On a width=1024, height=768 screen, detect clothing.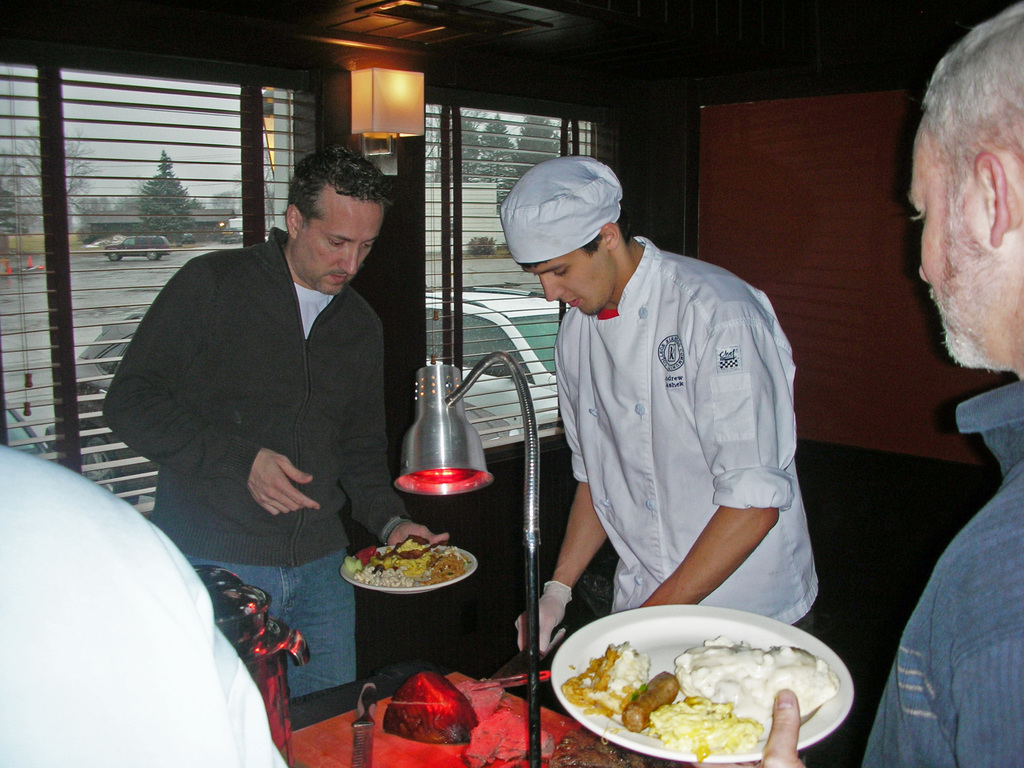
Rect(516, 221, 821, 628).
